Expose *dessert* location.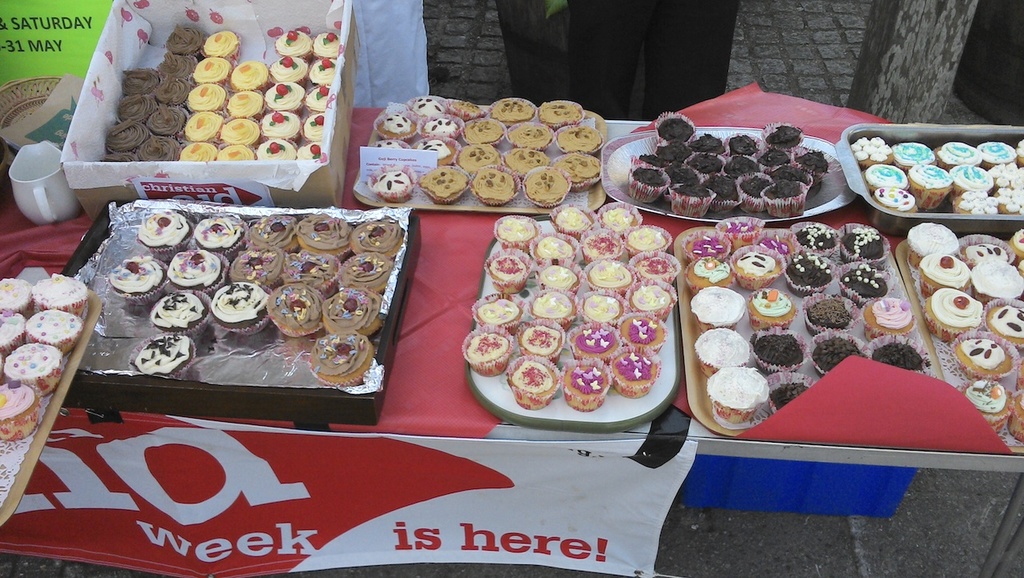
Exposed at [260, 108, 295, 137].
